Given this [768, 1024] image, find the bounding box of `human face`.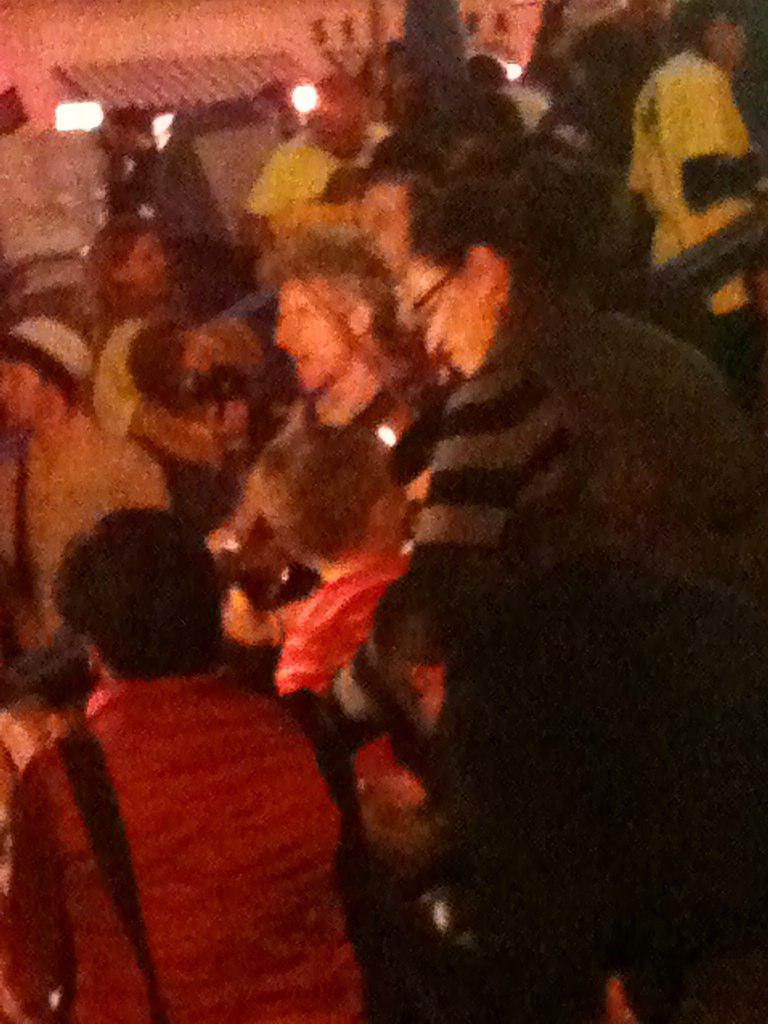
(x1=113, y1=219, x2=181, y2=305).
